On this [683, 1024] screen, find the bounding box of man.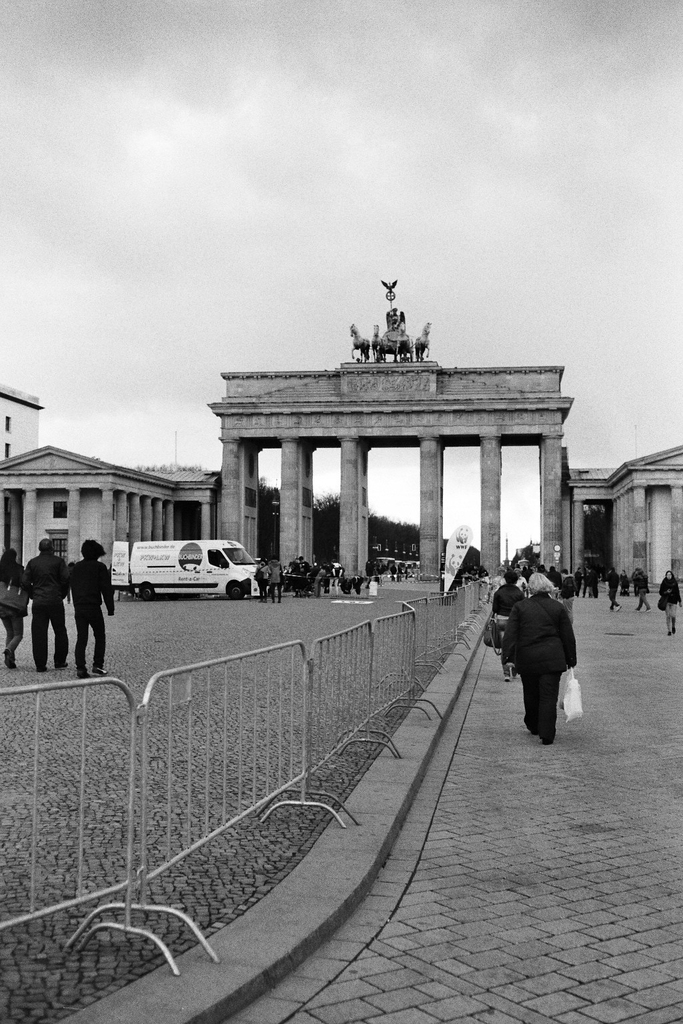
Bounding box: 638, 575, 652, 617.
